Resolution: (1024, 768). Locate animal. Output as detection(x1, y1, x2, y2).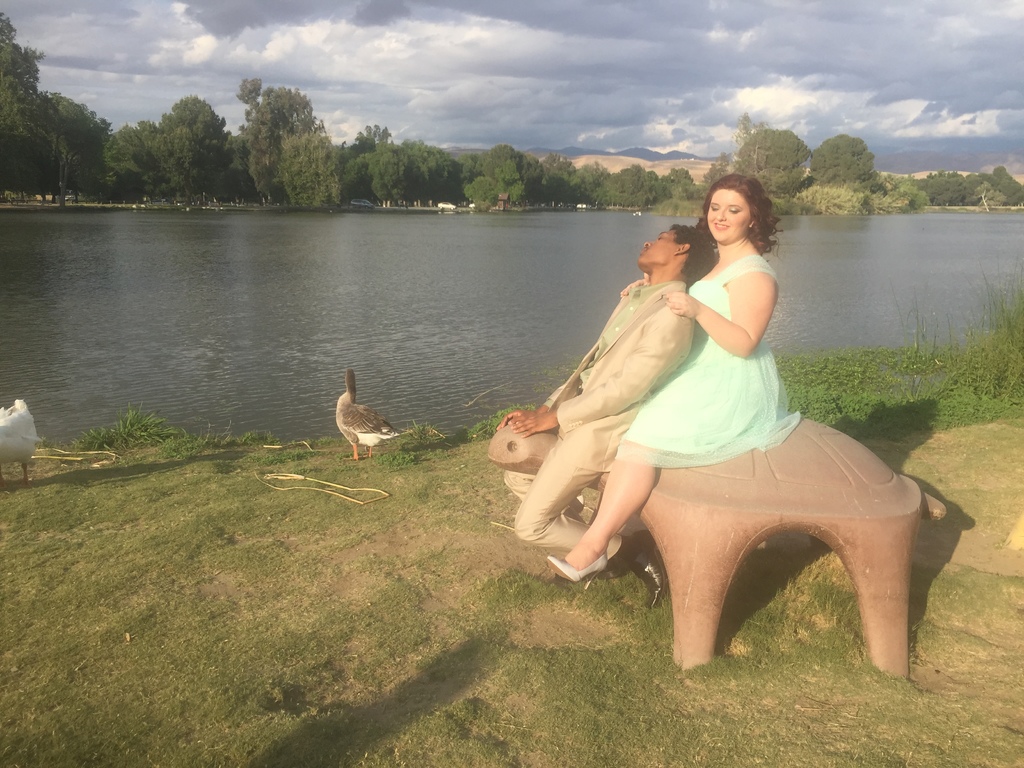
detection(332, 370, 410, 467).
